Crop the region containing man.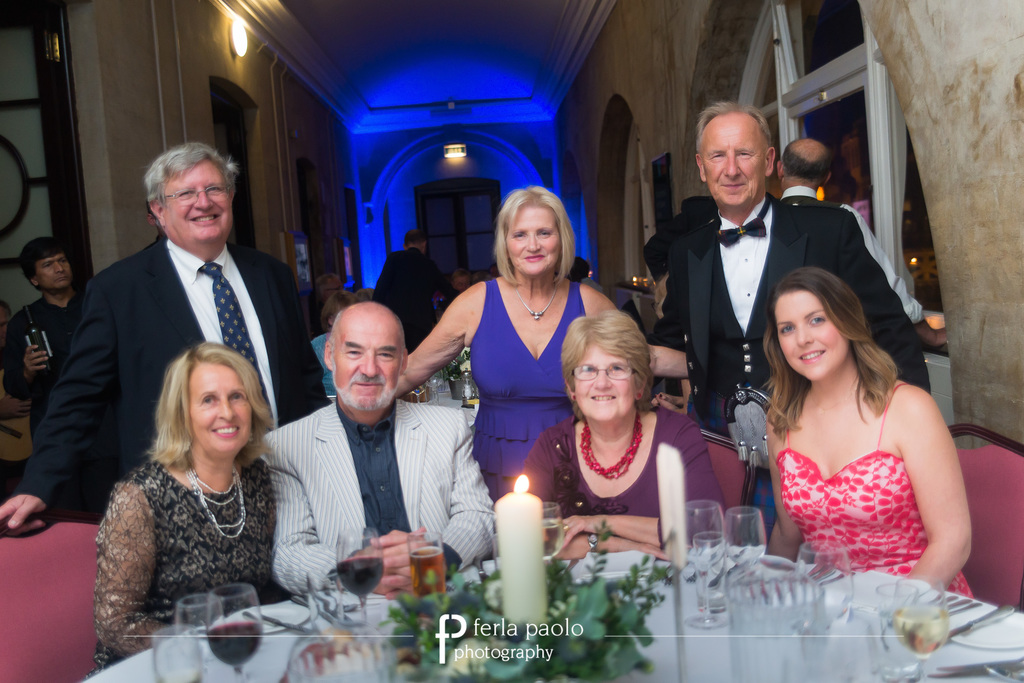
Crop region: left=254, top=299, right=497, bottom=598.
